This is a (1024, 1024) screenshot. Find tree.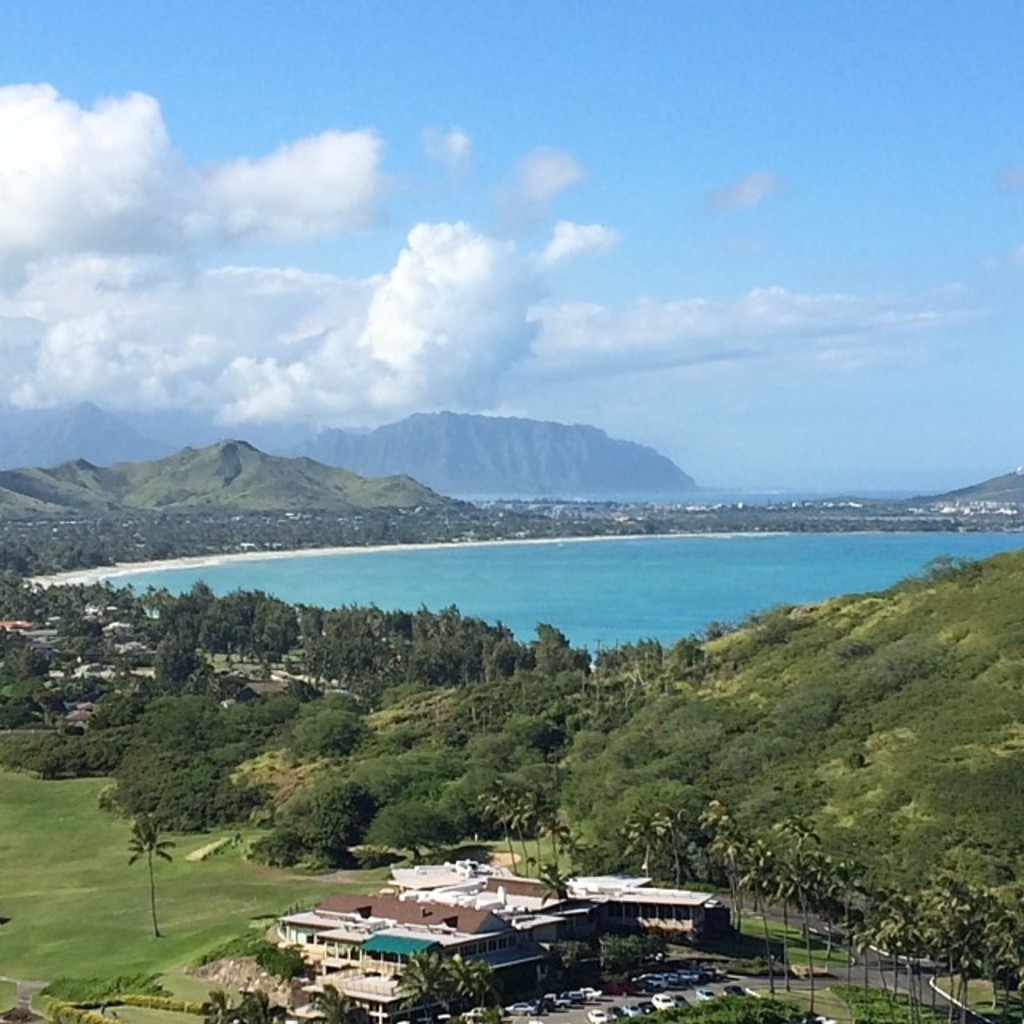
Bounding box: BBox(488, 771, 570, 880).
